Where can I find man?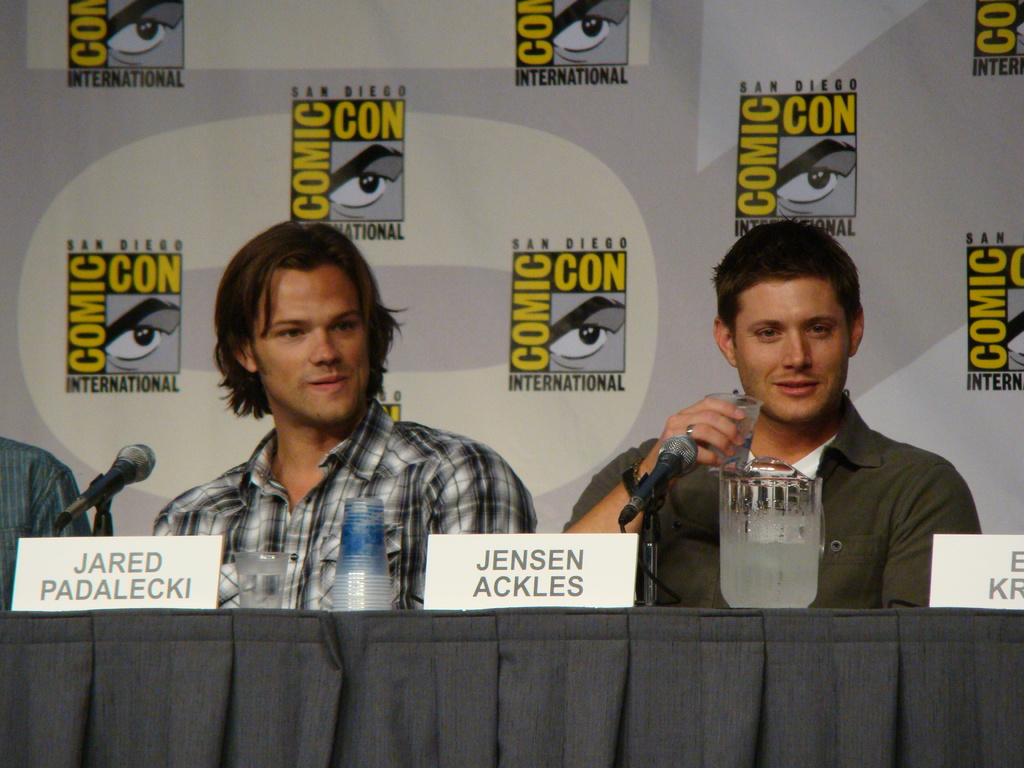
You can find it at <bbox>149, 220, 540, 609</bbox>.
